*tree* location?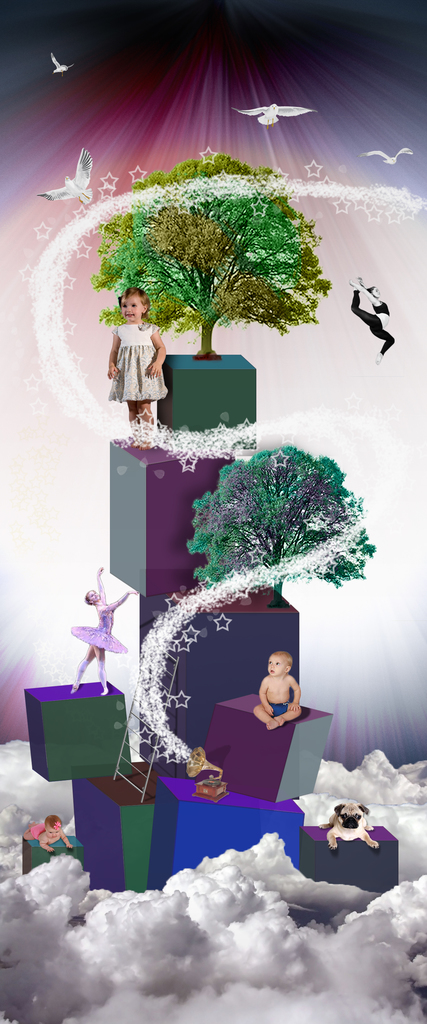
bbox=(92, 153, 355, 366)
